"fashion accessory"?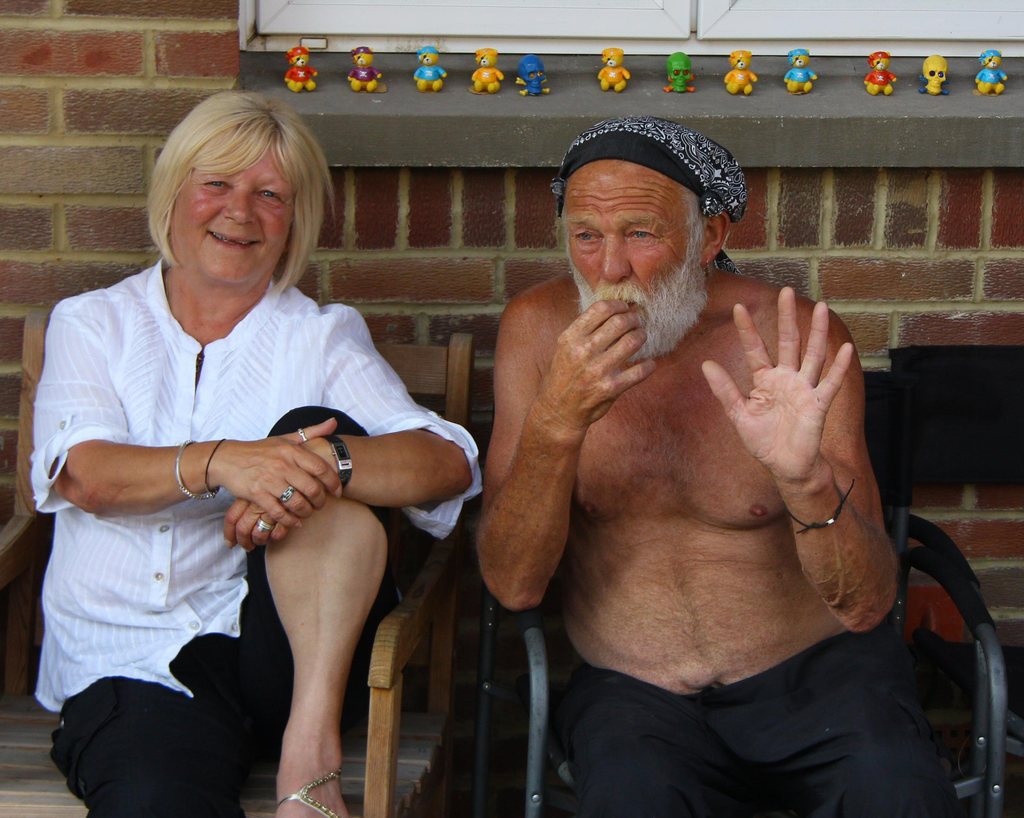
box=[295, 429, 305, 447]
